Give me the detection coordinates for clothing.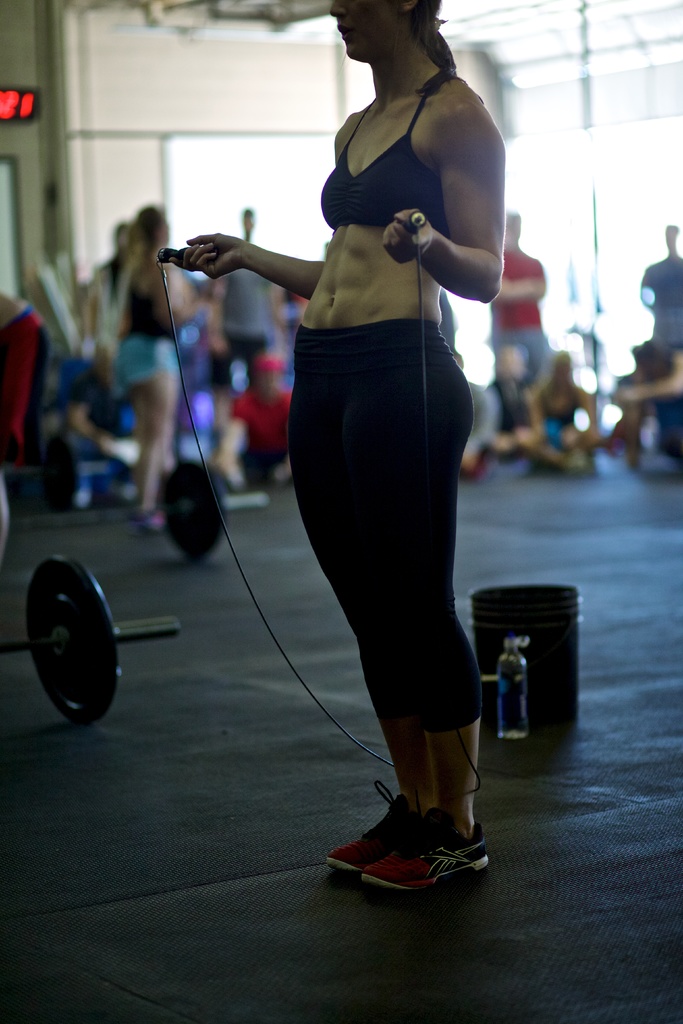
left=488, top=252, right=547, bottom=382.
